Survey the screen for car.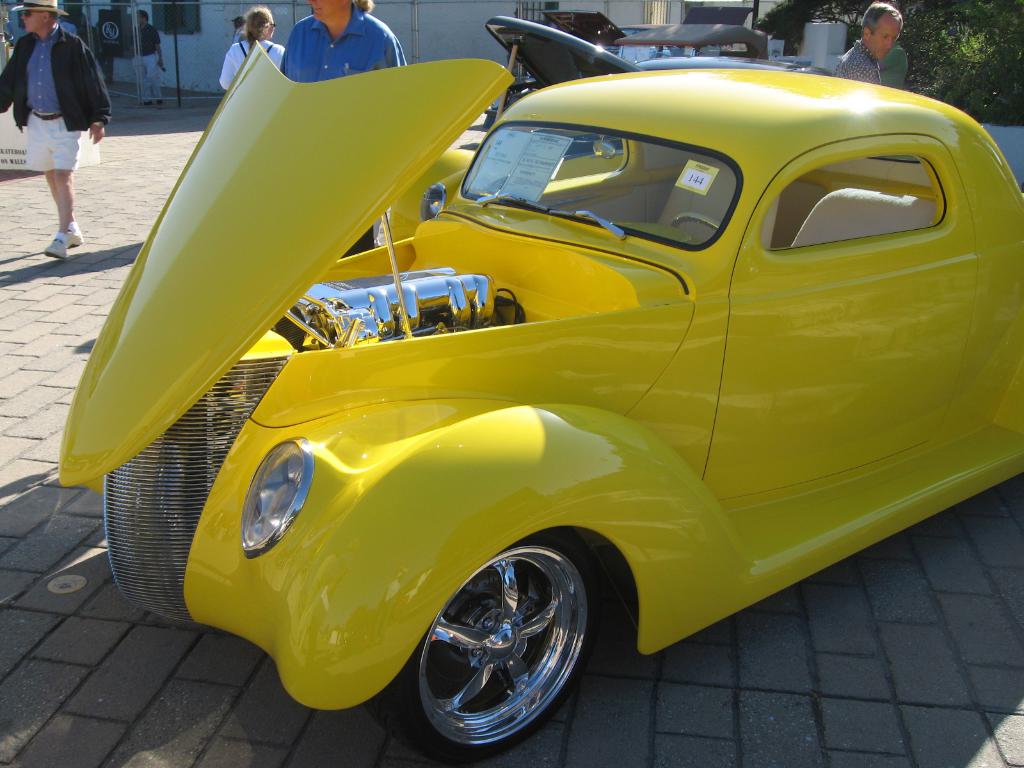
Survey found: bbox=(56, 38, 1023, 767).
